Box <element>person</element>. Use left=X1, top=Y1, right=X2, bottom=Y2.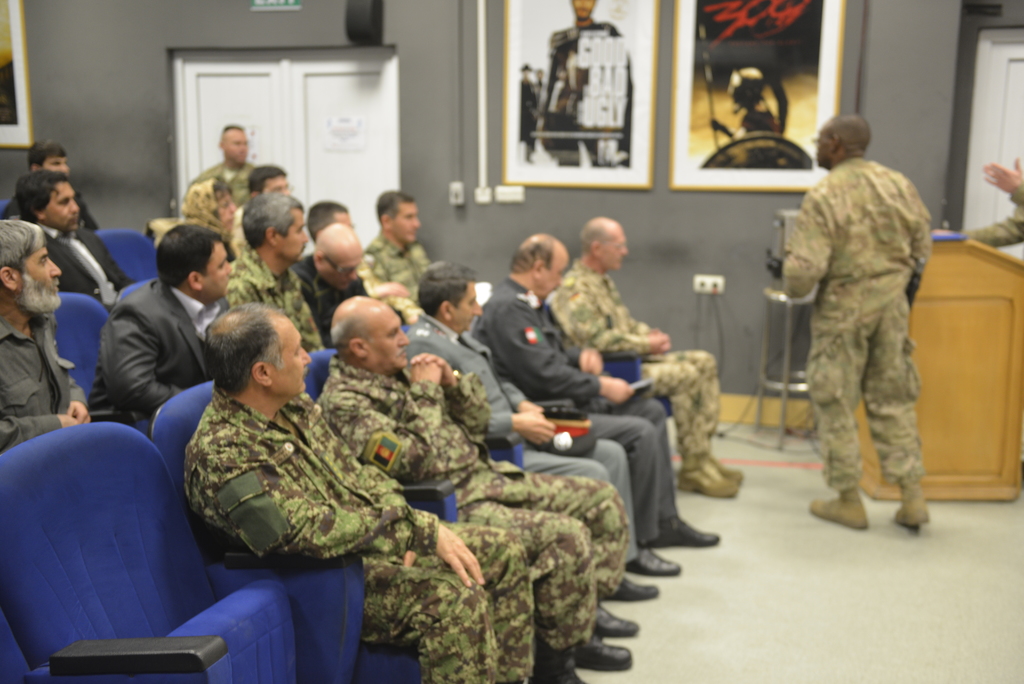
left=316, top=300, right=625, bottom=671.
